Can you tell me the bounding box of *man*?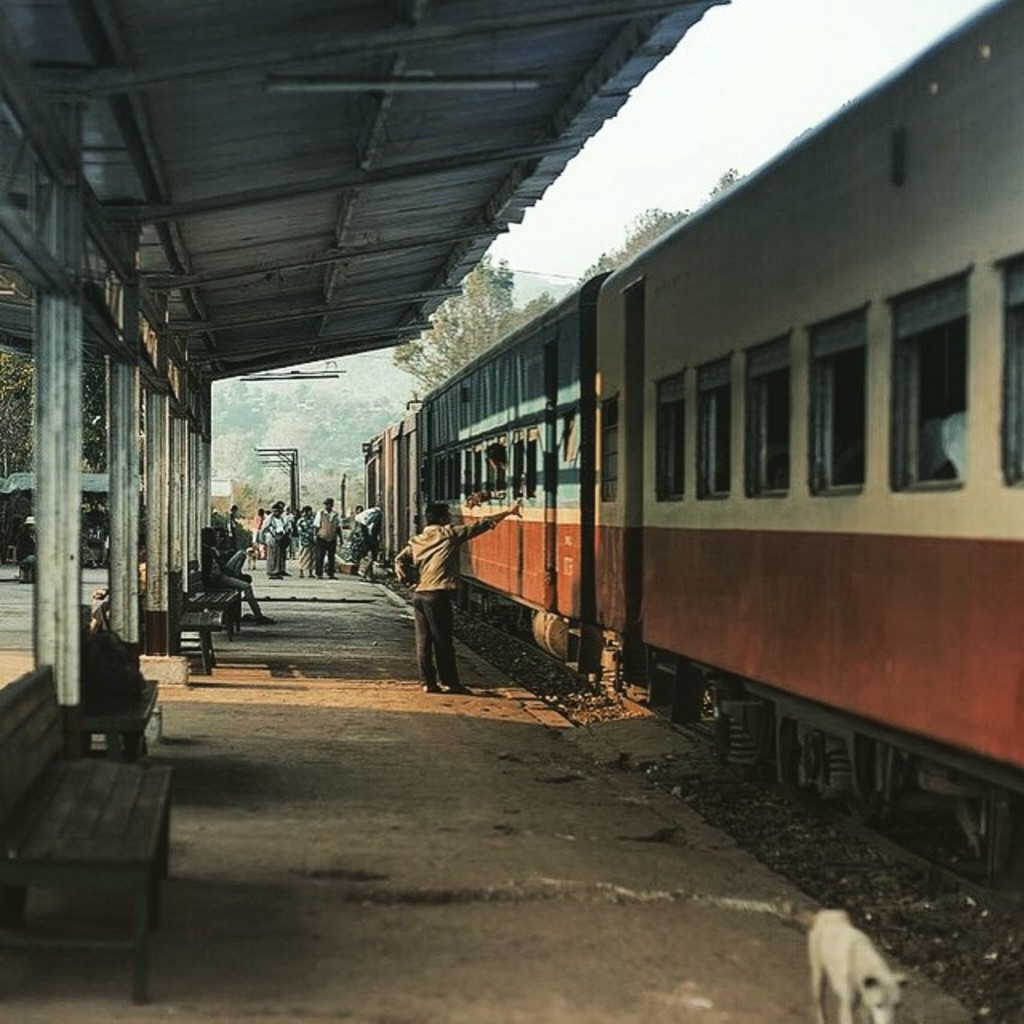
[210,526,277,622].
